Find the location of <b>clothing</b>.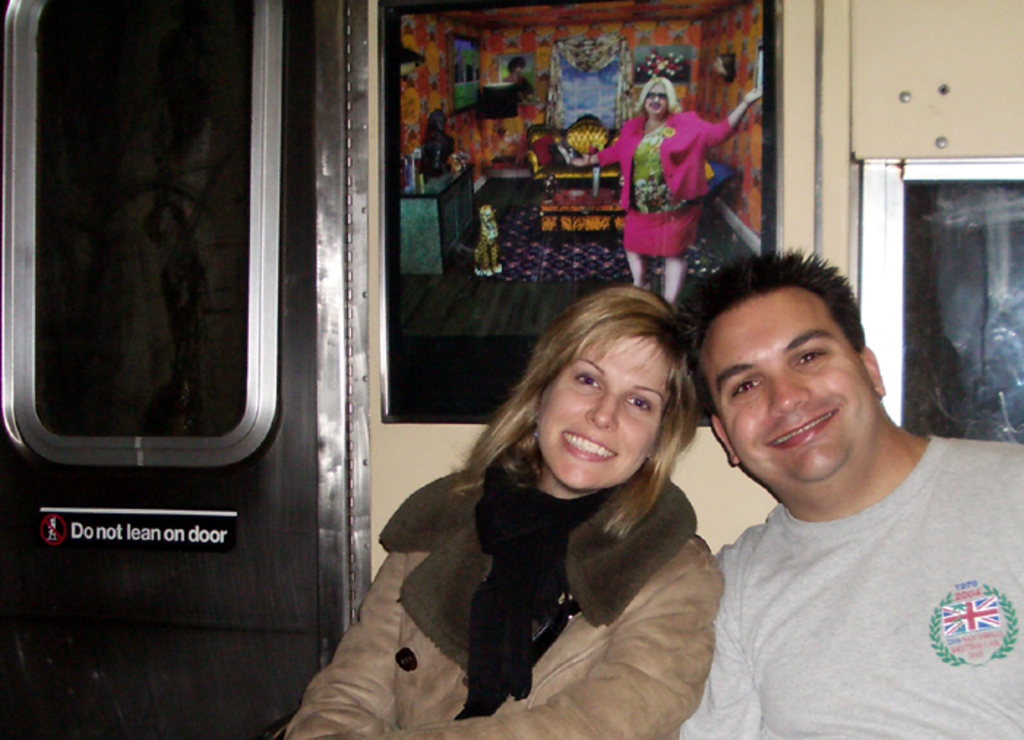
Location: locate(326, 388, 755, 730).
